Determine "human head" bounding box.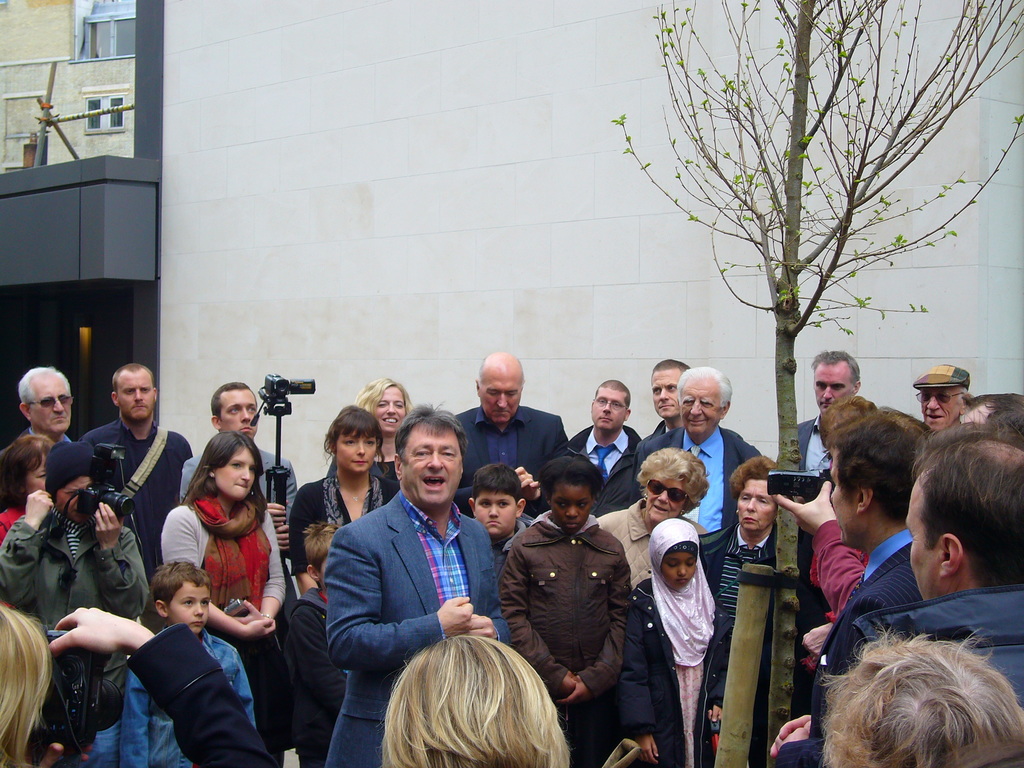
Determined: l=831, t=636, r=1023, b=767.
